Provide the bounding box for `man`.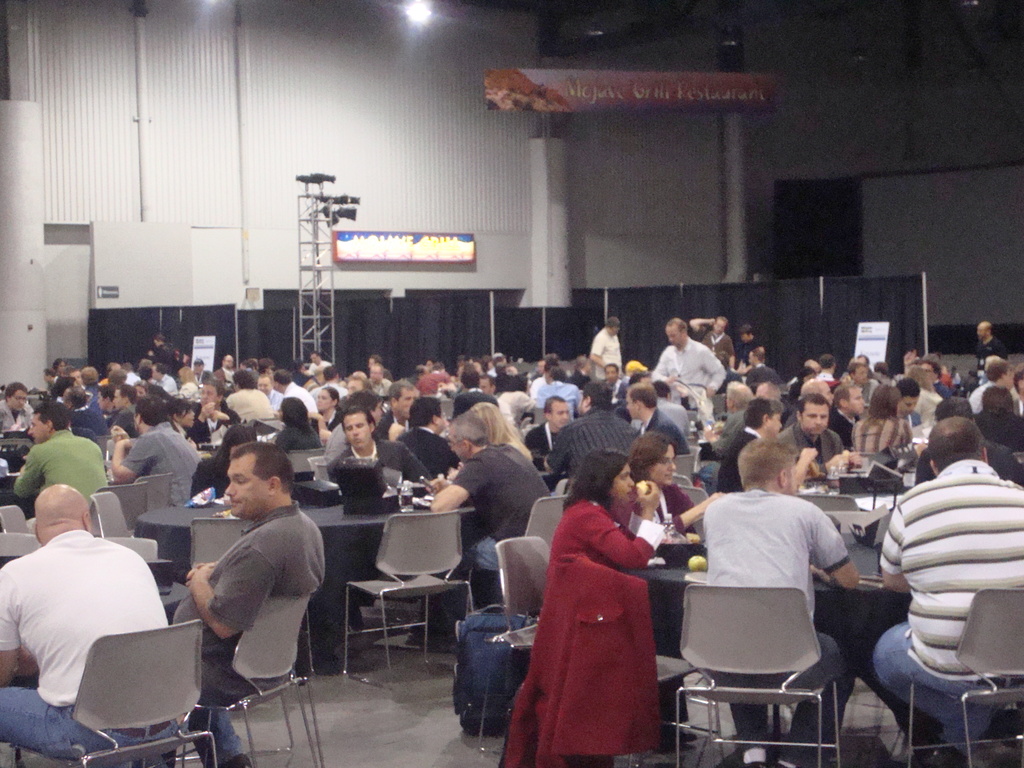
<region>595, 362, 628, 412</region>.
